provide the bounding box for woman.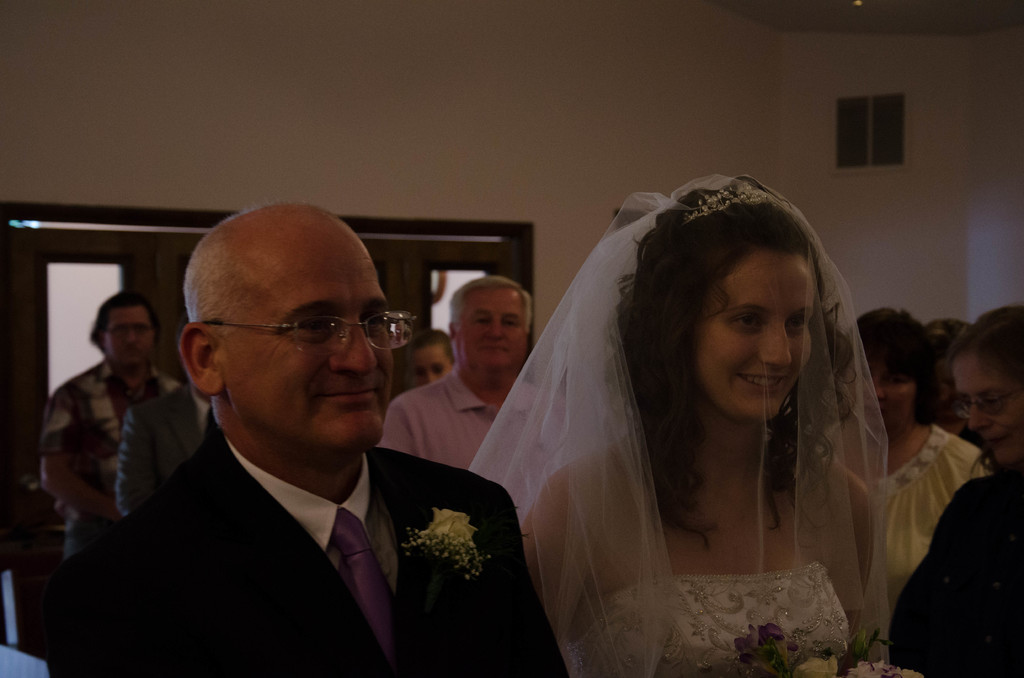
[817, 302, 984, 617].
